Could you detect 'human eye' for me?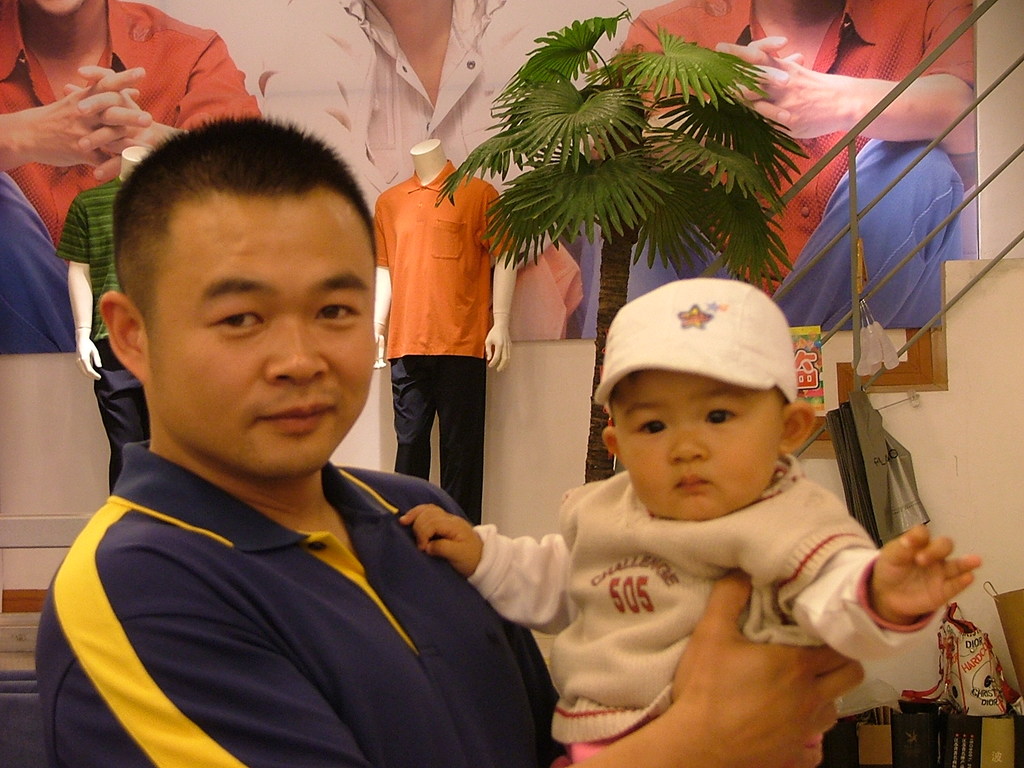
Detection result: 208 303 266 335.
